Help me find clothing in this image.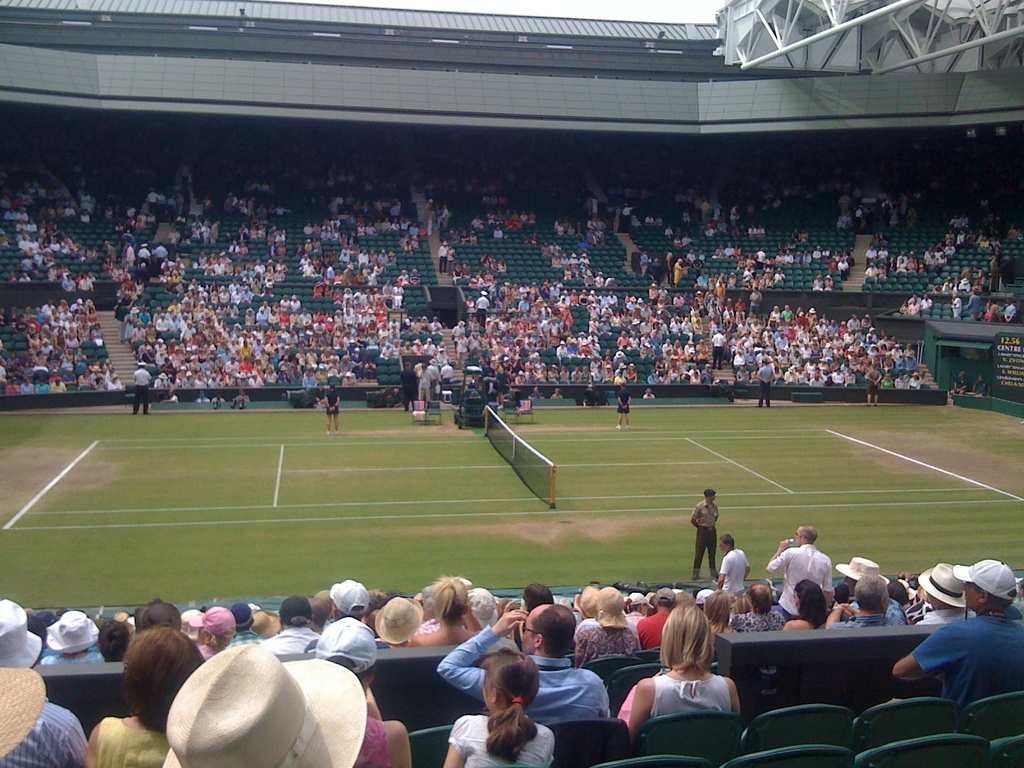
Found it: left=638, top=611, right=668, bottom=650.
